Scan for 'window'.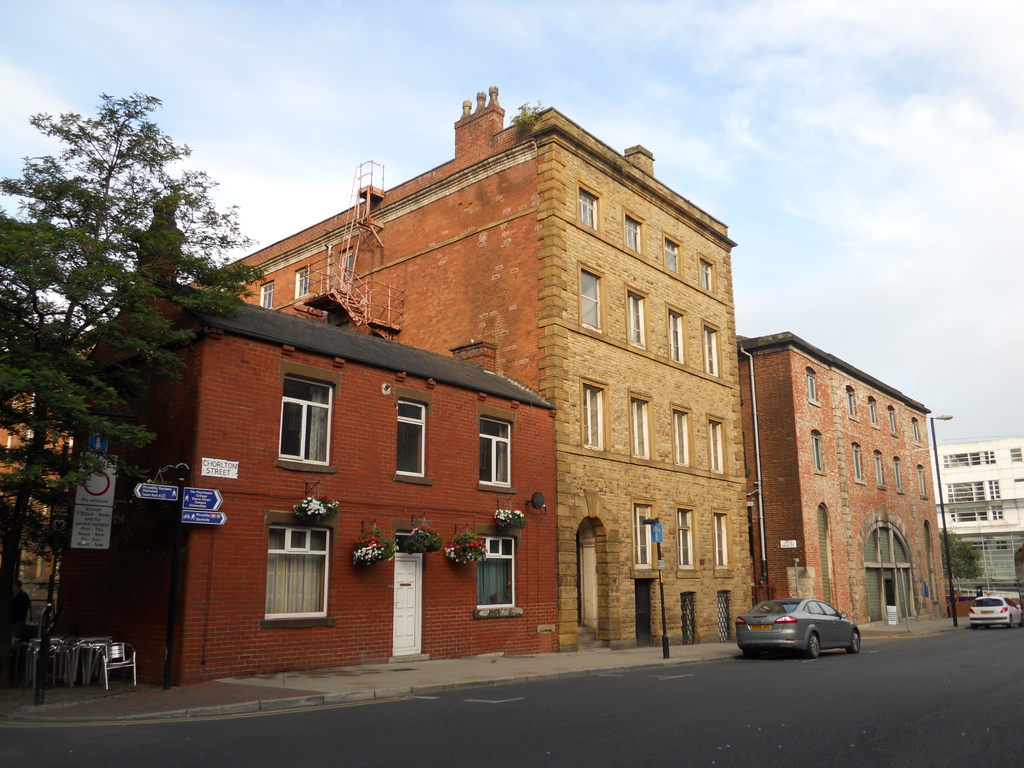
Scan result: bbox(809, 370, 816, 402).
